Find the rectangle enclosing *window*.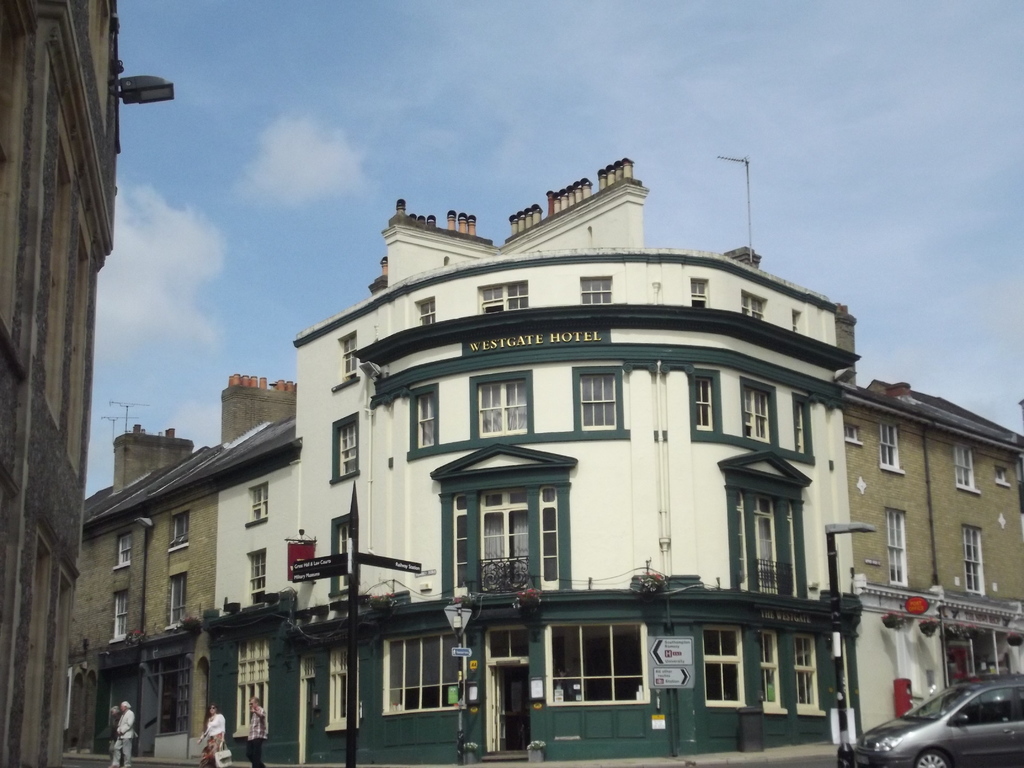
246/547/266/604.
